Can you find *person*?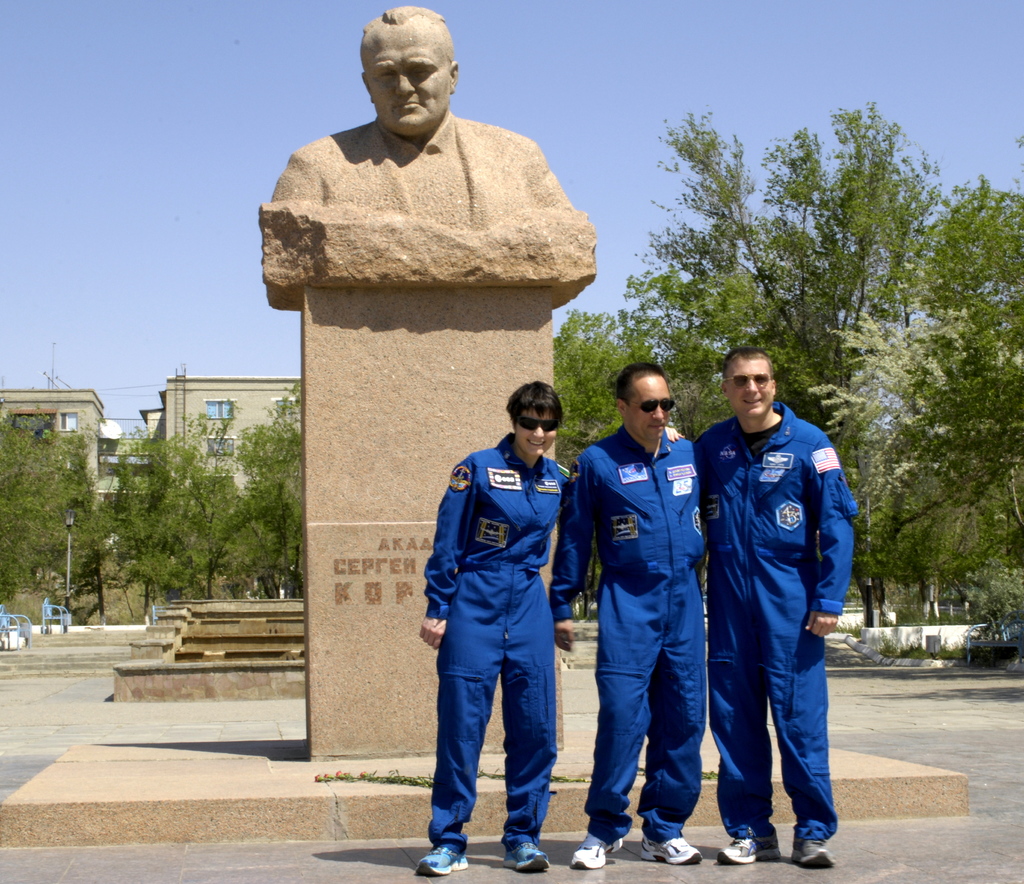
Yes, bounding box: <bbox>433, 373, 595, 867</bbox>.
